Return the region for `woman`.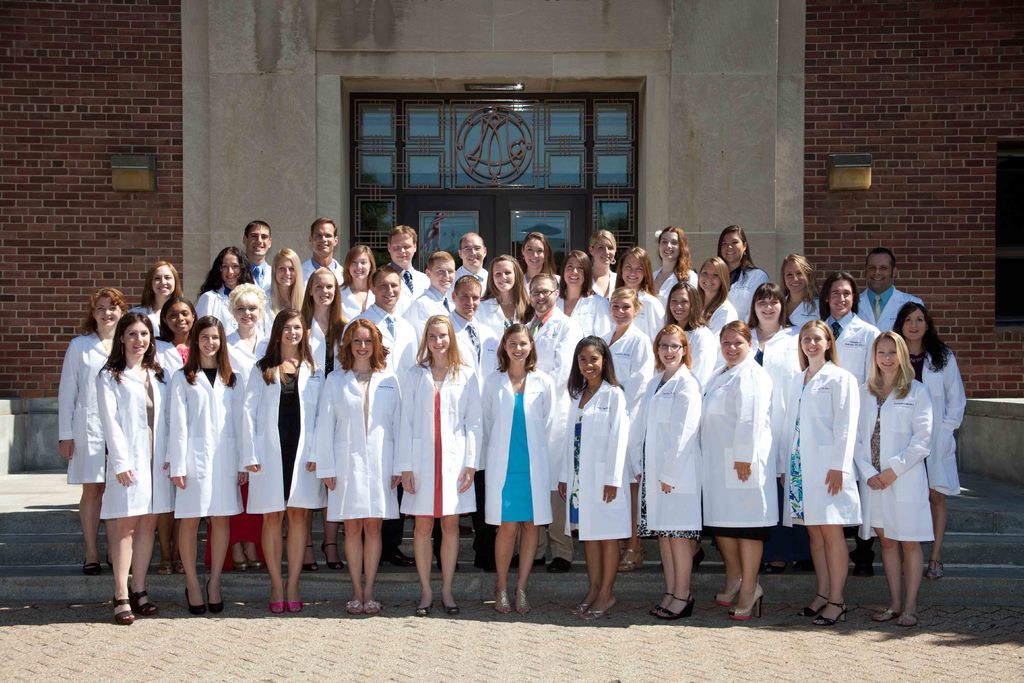
[241, 302, 325, 619].
